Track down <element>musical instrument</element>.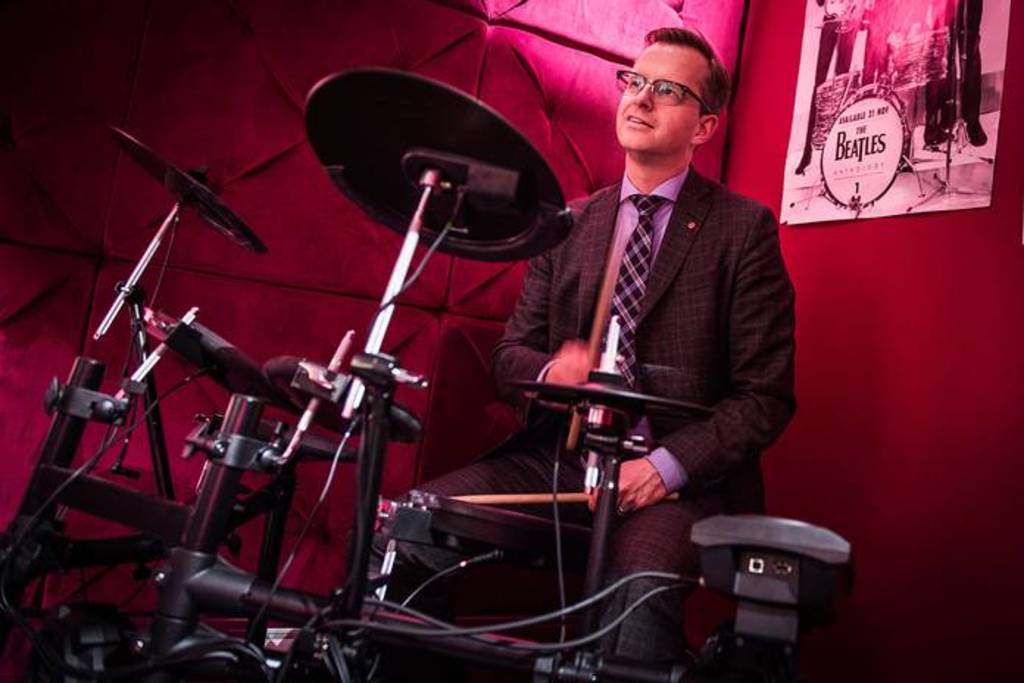
Tracked to region(505, 374, 725, 422).
